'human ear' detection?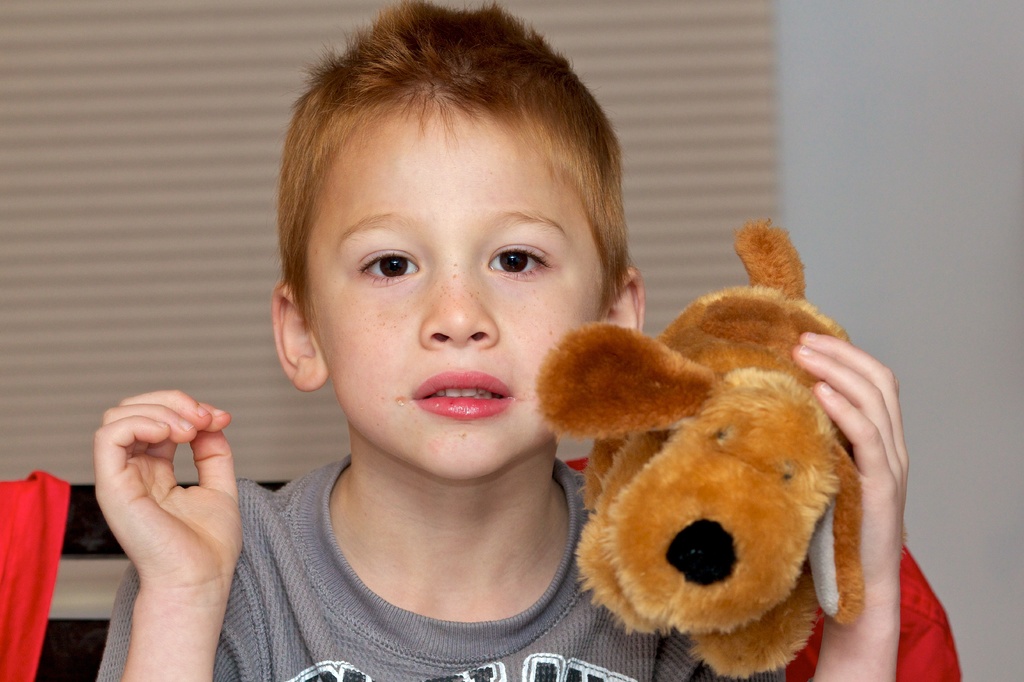
bbox=(273, 283, 328, 390)
